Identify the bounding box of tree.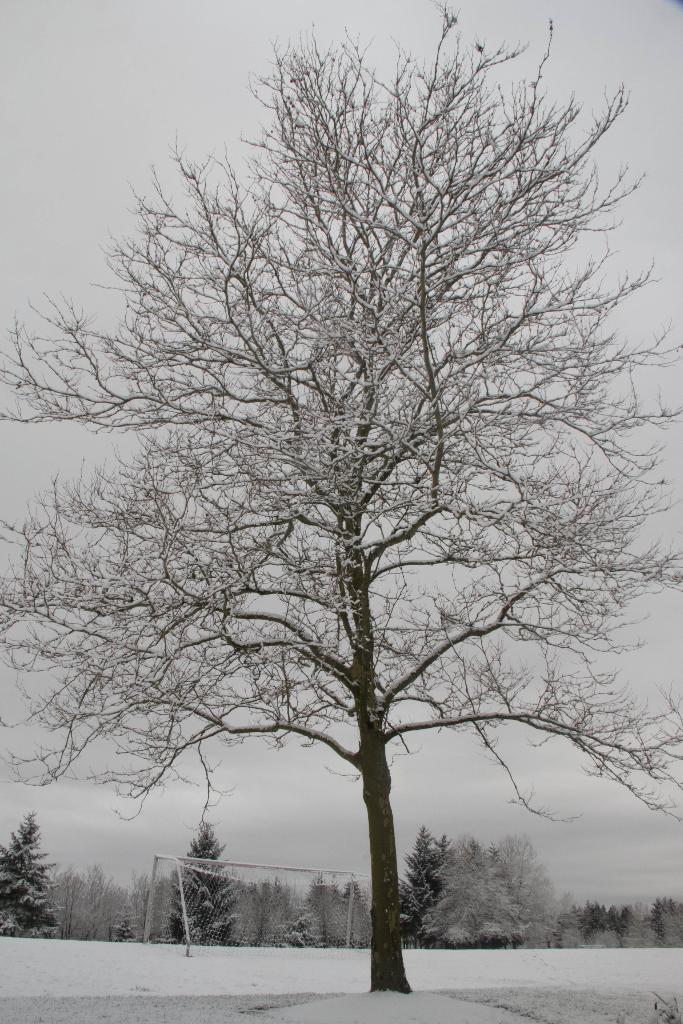
{"left": 40, "top": 29, "right": 681, "bottom": 978}.
